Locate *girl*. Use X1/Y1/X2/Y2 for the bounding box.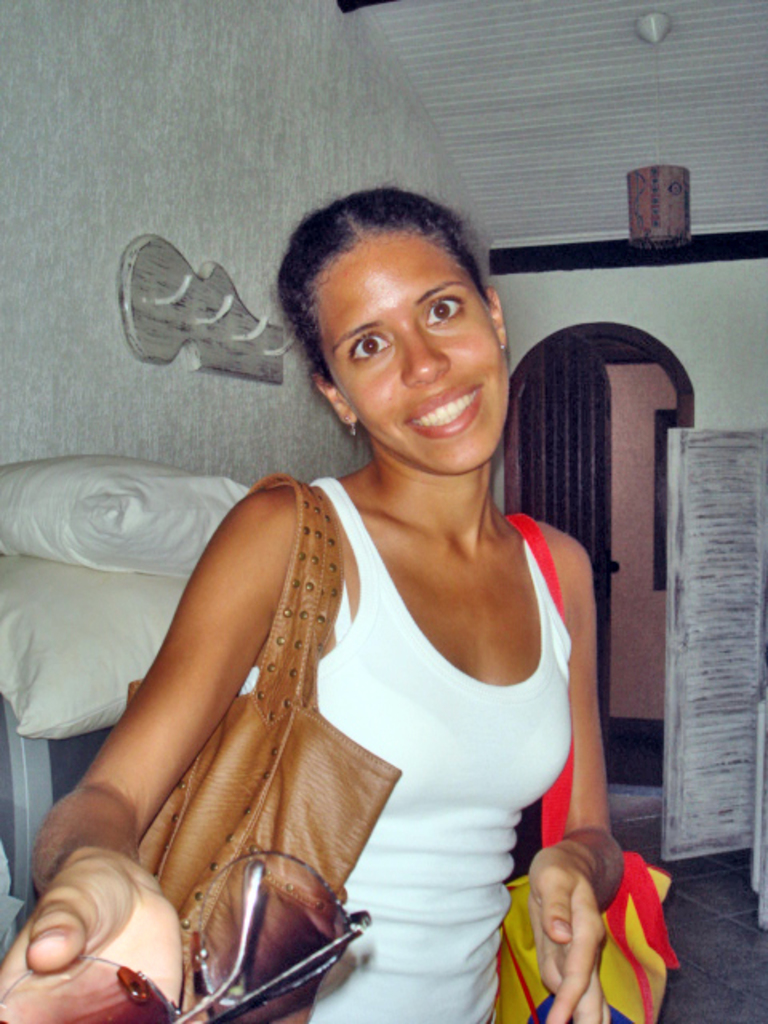
0/184/627/1022.
